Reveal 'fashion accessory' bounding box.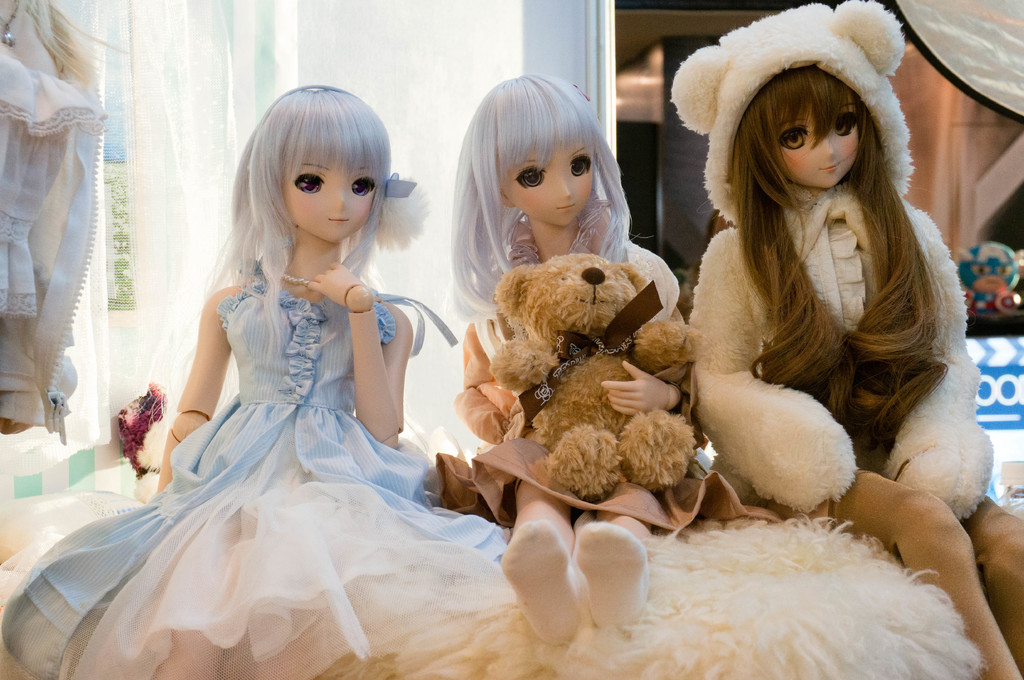
Revealed: {"left": 283, "top": 269, "right": 312, "bottom": 288}.
